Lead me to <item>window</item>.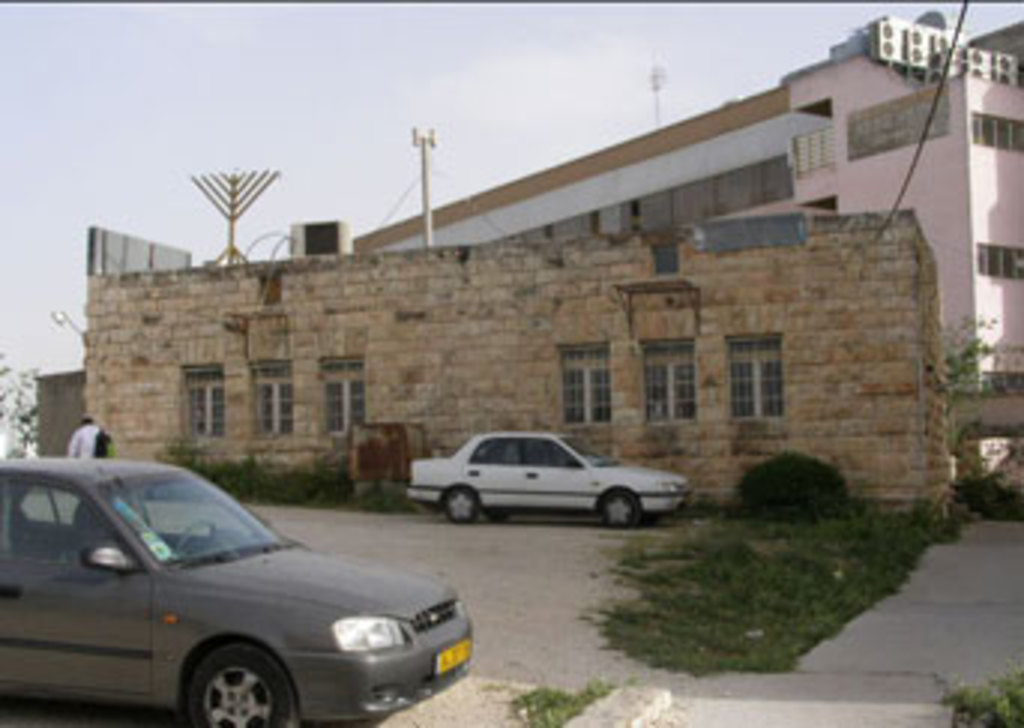
Lead to locate(560, 342, 608, 428).
